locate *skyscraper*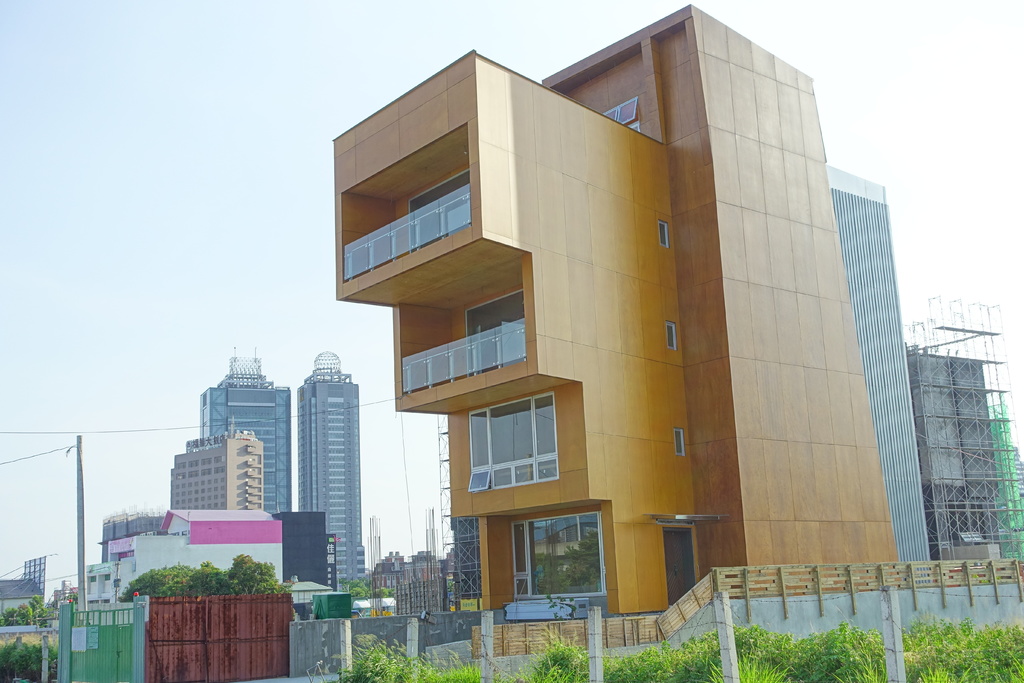
264 331 362 593
